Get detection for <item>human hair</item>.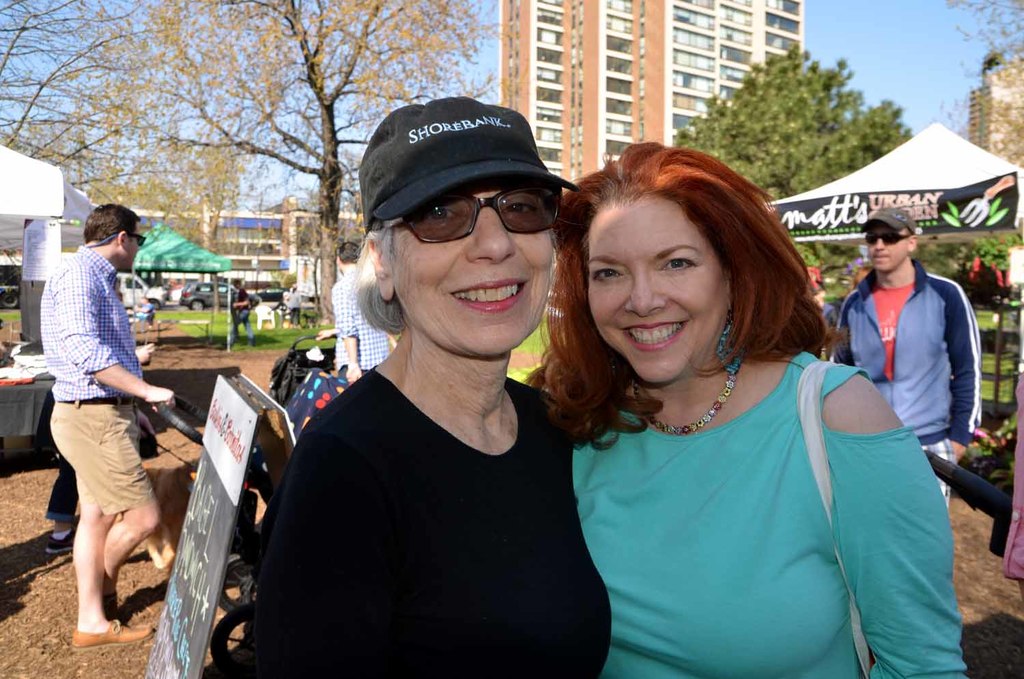
Detection: (351, 225, 408, 339).
